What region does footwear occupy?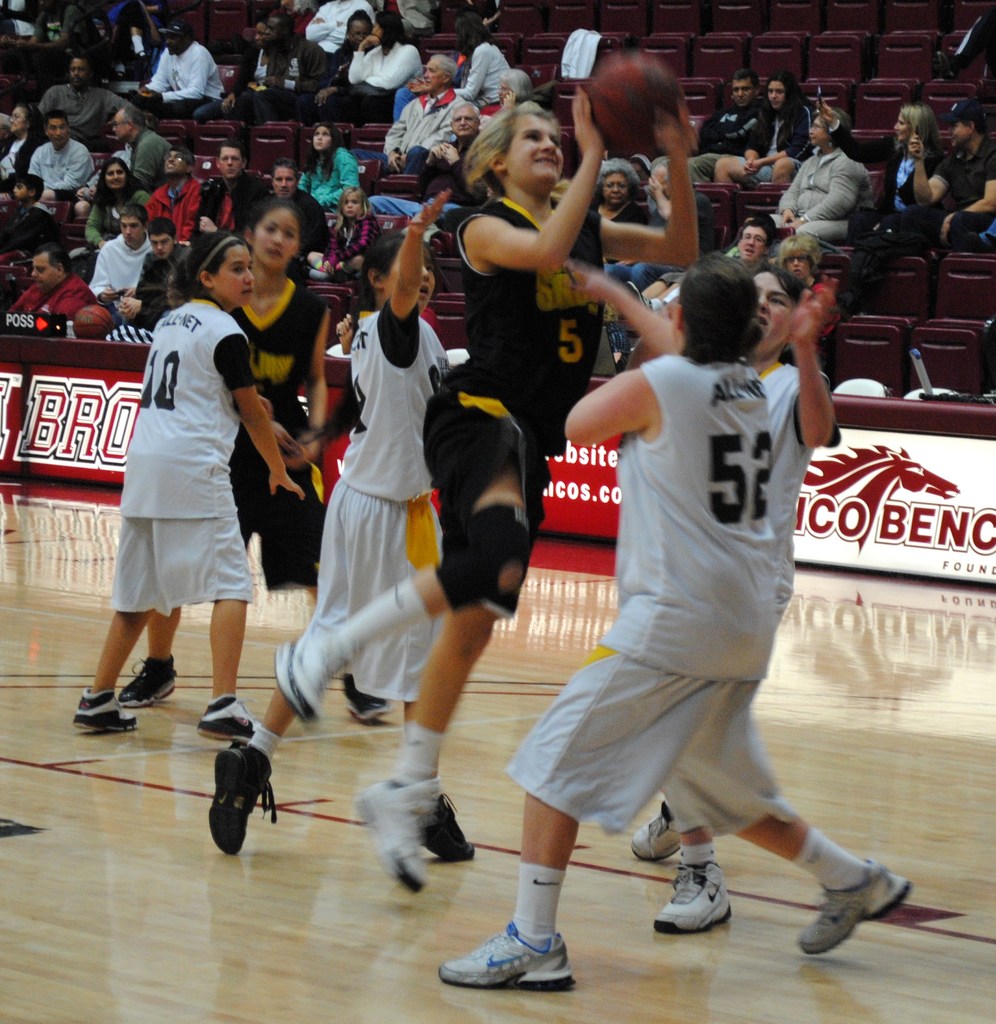
pyautogui.locateOnScreen(439, 923, 571, 988).
